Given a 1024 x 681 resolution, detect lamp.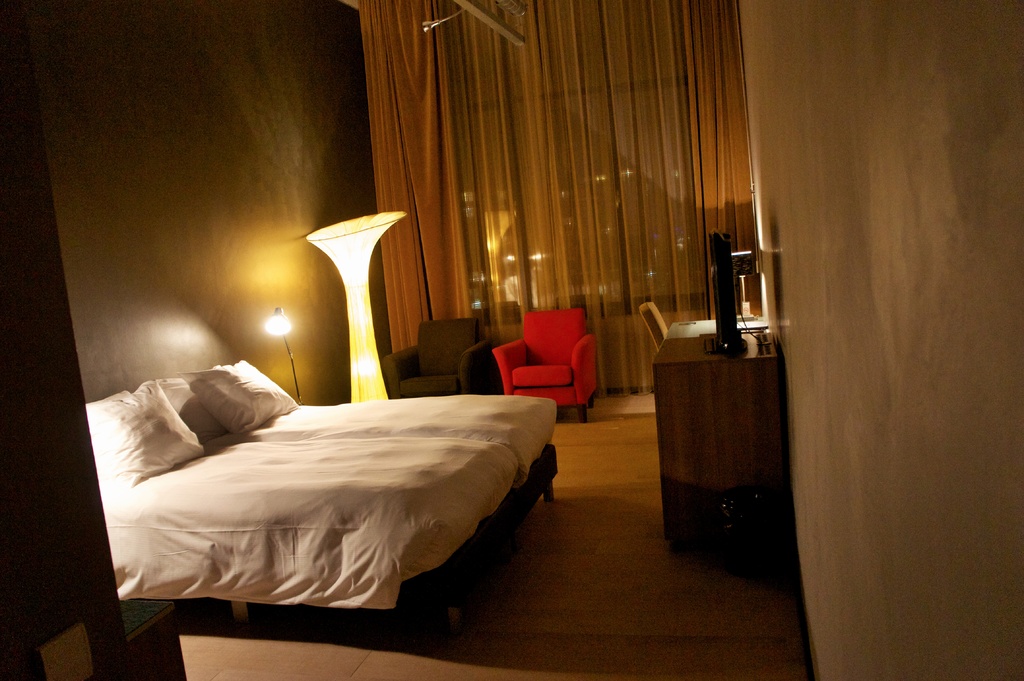
<bbox>731, 251, 758, 323</bbox>.
